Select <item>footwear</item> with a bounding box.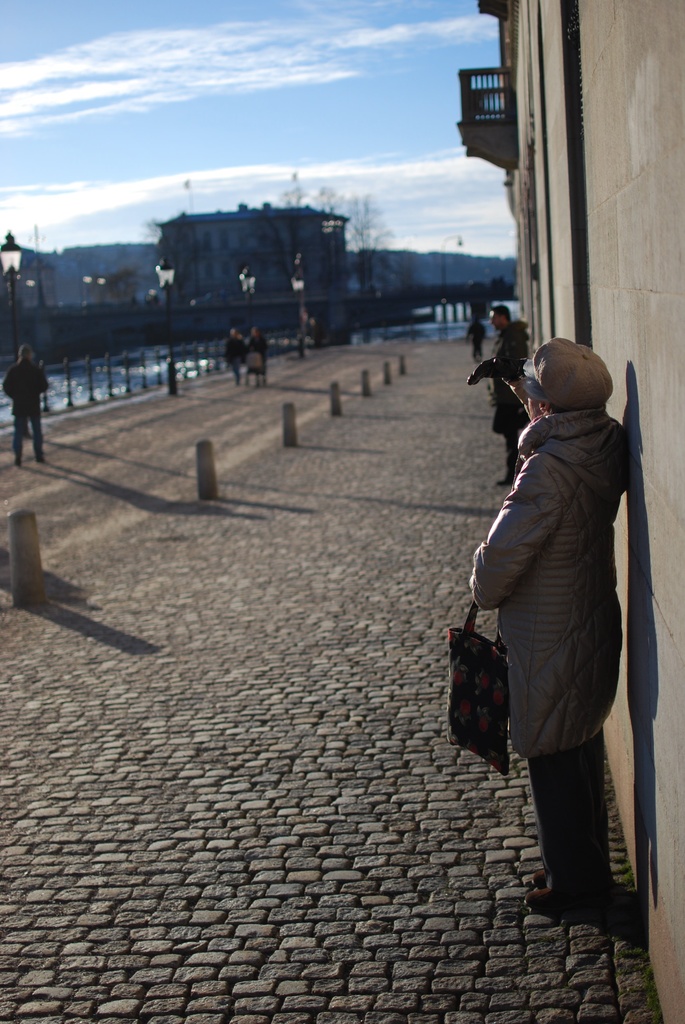
(x1=519, y1=884, x2=620, y2=917).
